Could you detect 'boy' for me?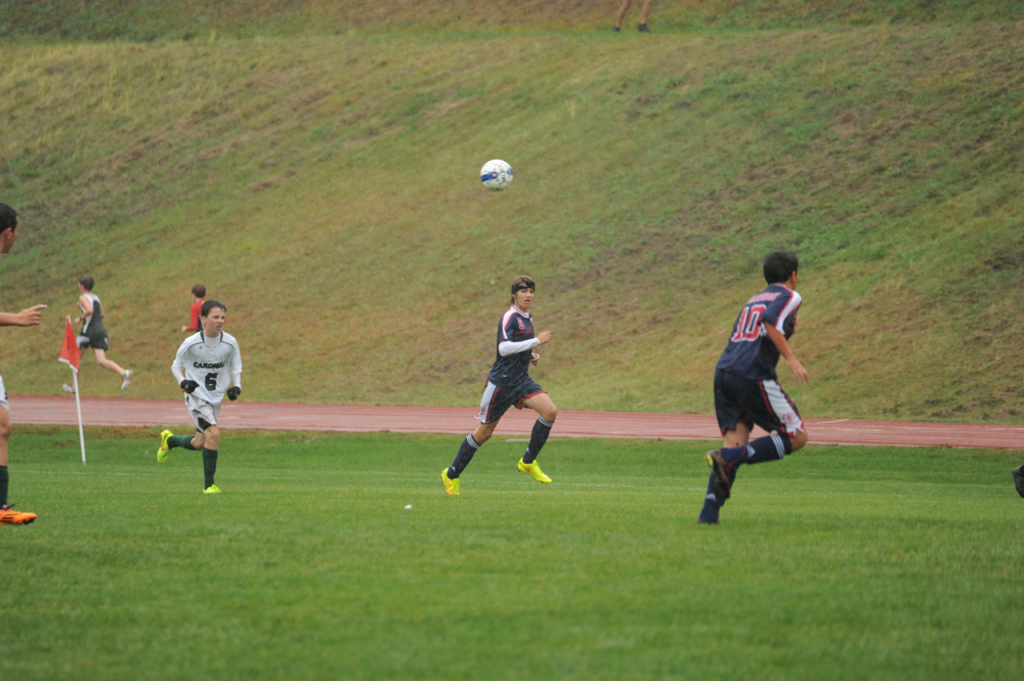
Detection result: crop(0, 202, 43, 525).
